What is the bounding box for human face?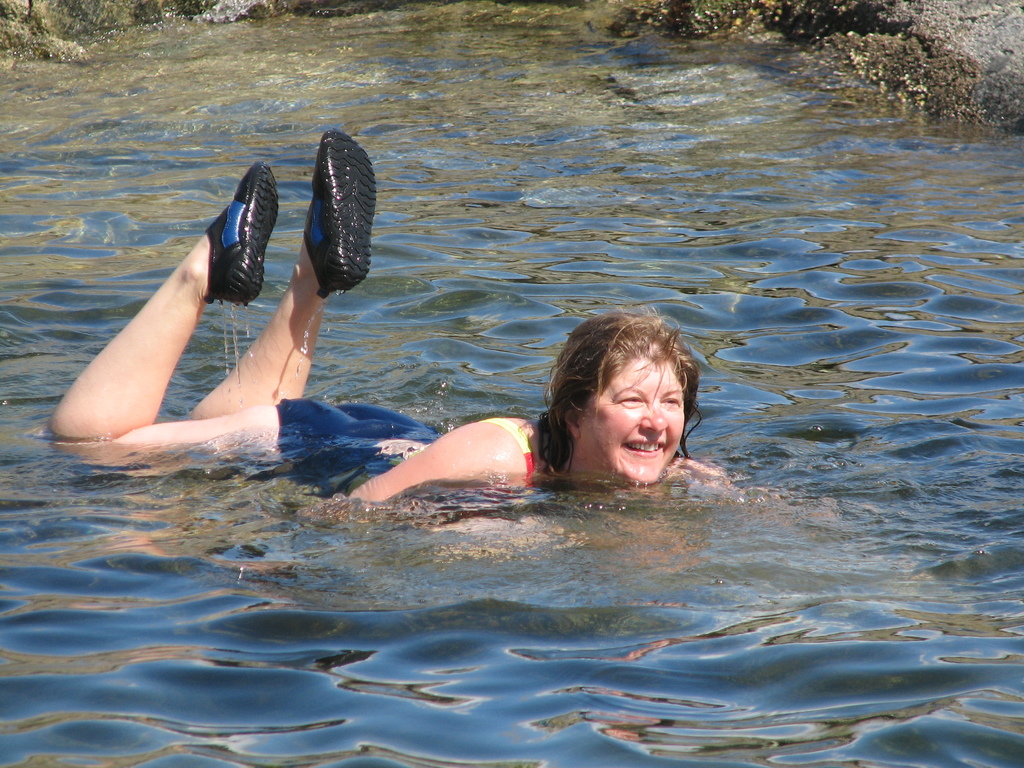
rect(582, 357, 686, 485).
